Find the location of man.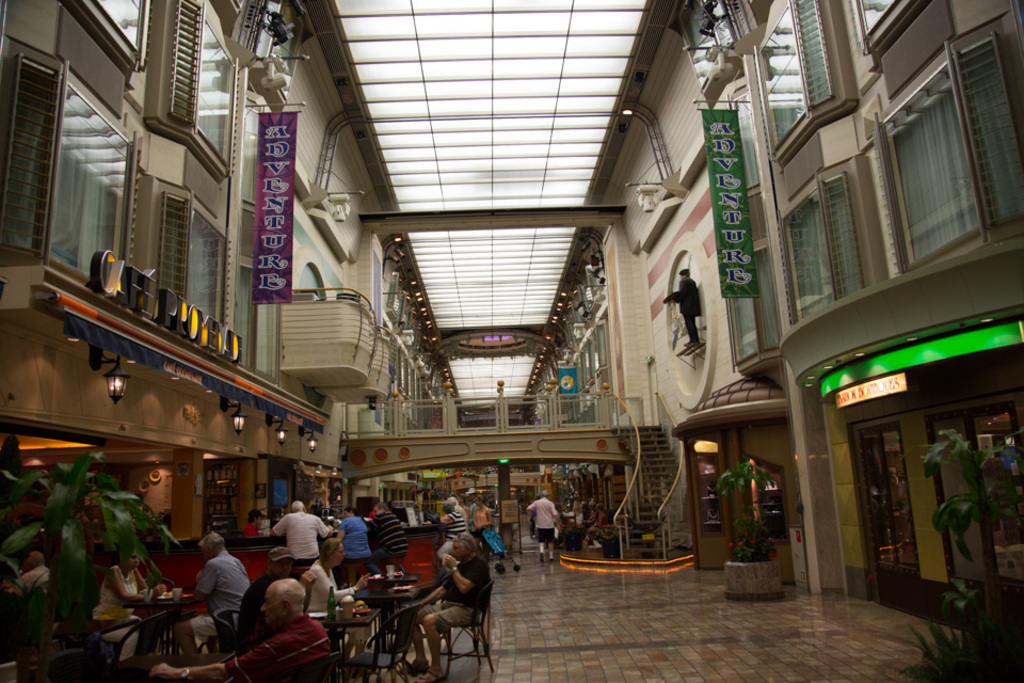
Location: region(525, 487, 562, 560).
